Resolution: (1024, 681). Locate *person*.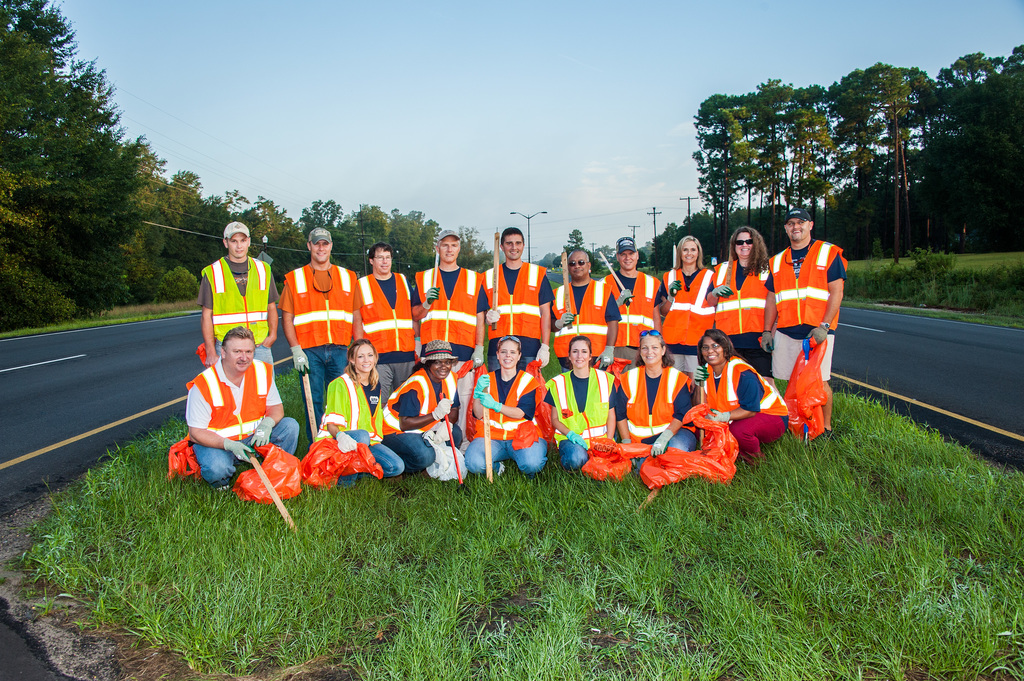
{"left": 690, "top": 326, "right": 791, "bottom": 463}.
